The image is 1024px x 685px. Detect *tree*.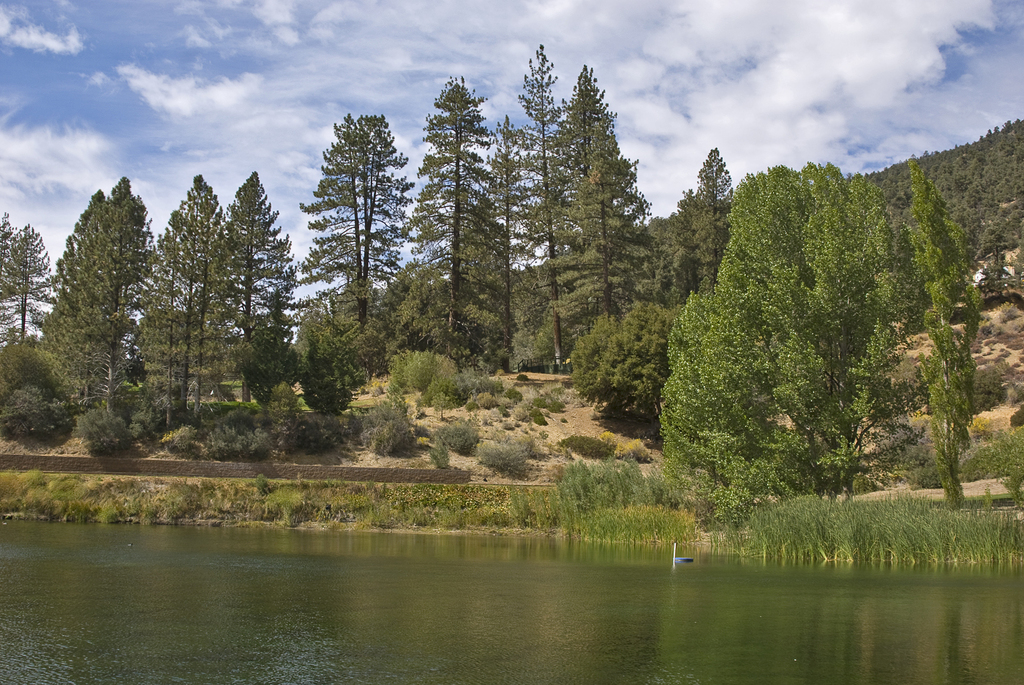
Detection: BBox(28, 167, 135, 390).
